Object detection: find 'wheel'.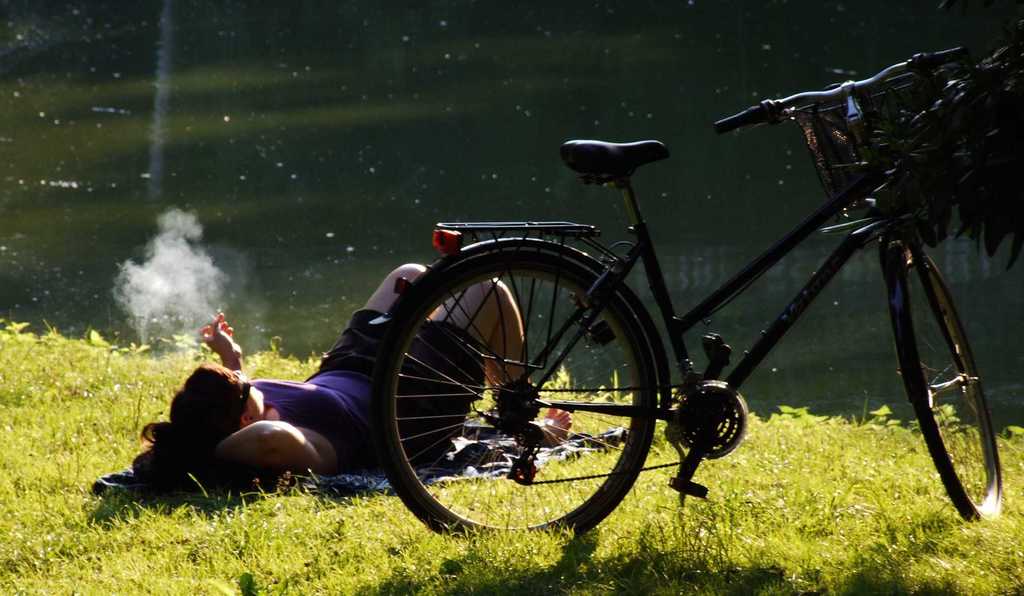
675,385,748,466.
